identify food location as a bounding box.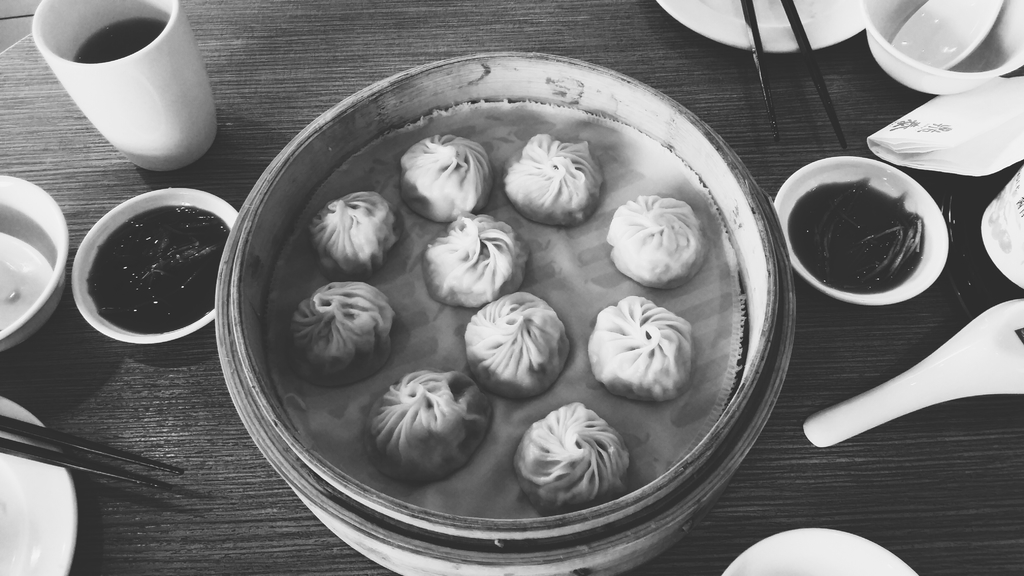
BBox(588, 295, 694, 404).
